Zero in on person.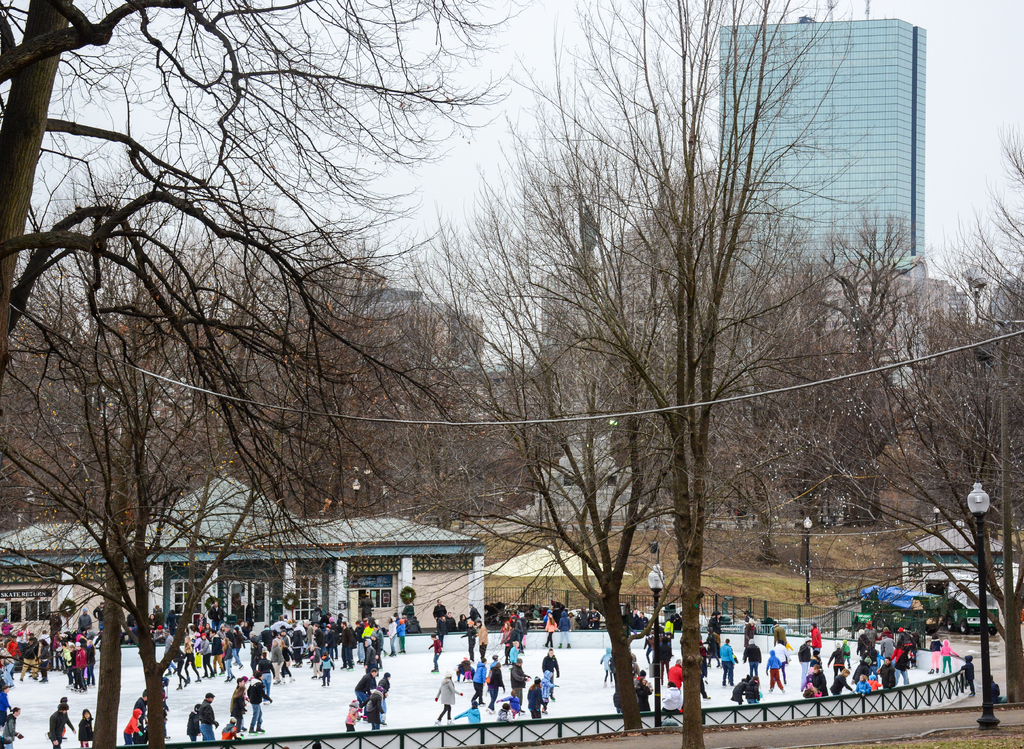
Zeroed in: <bbox>927, 632, 943, 673</bbox>.
